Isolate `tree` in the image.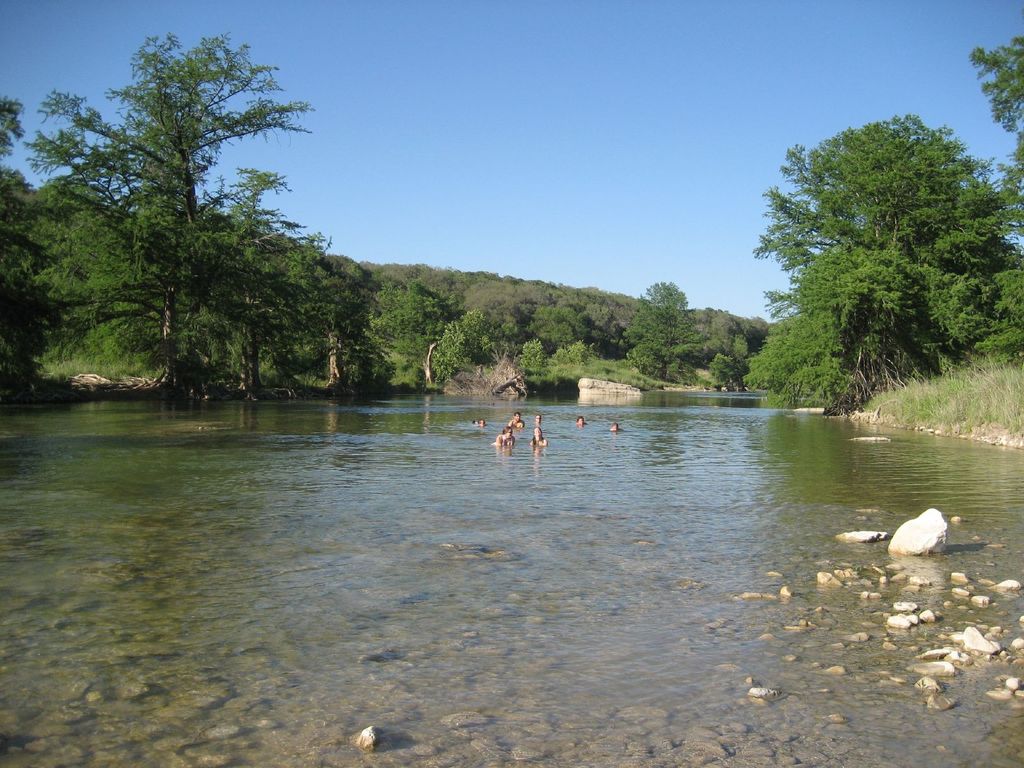
Isolated region: {"x1": 920, "y1": 269, "x2": 1023, "y2": 362}.
